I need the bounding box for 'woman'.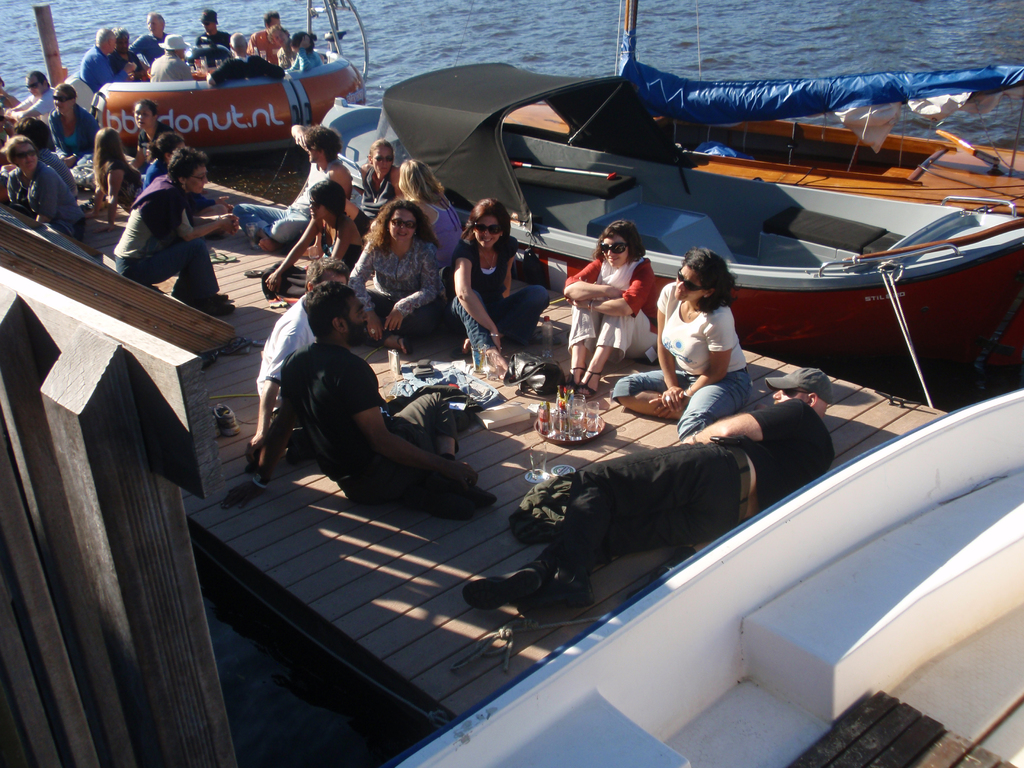
Here it is: [441,195,552,399].
